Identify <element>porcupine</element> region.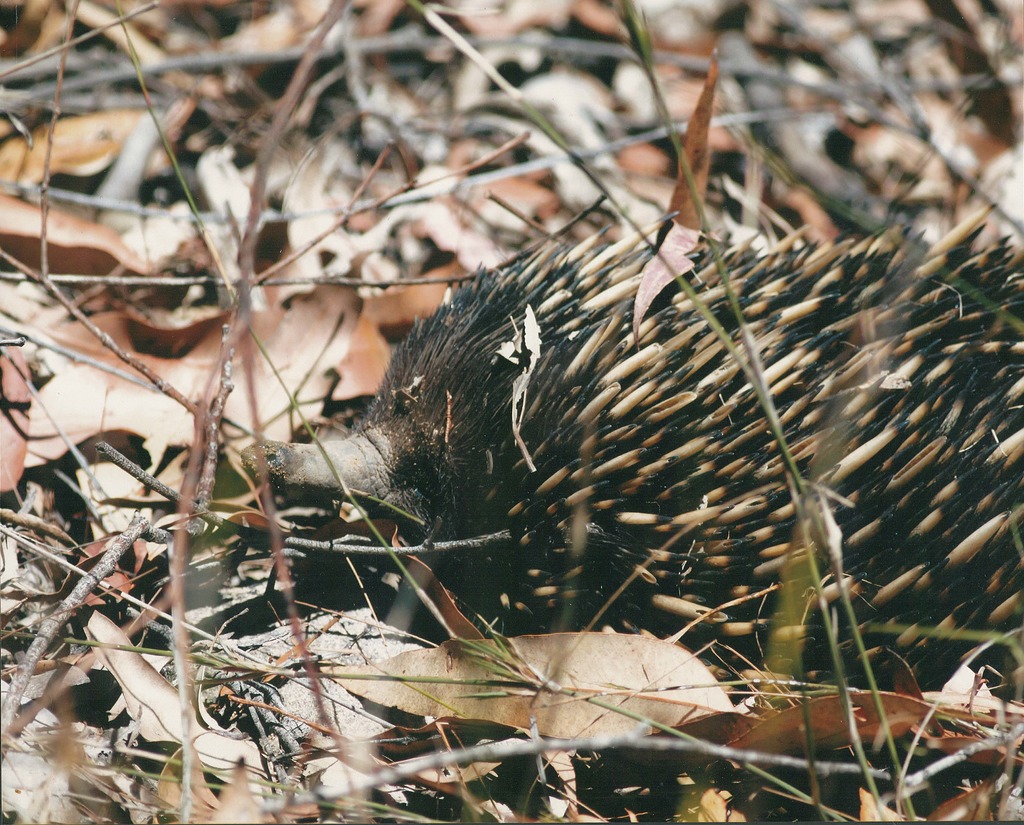
Region: (282,213,993,618).
